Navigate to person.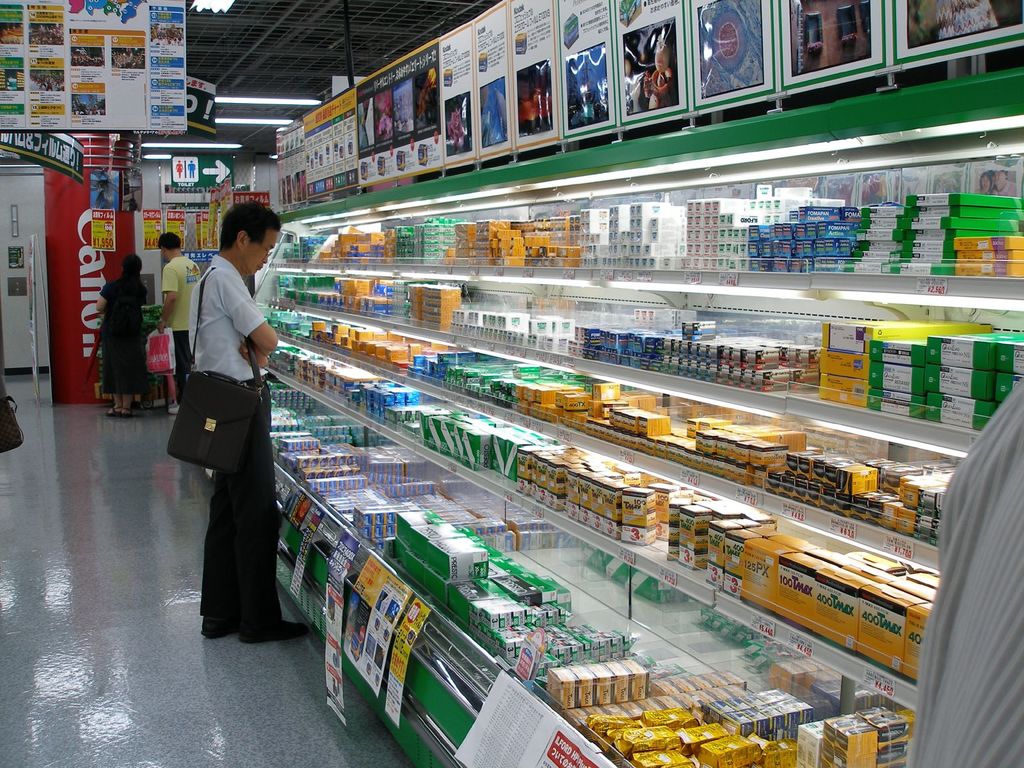
Navigation target: Rect(90, 250, 143, 415).
